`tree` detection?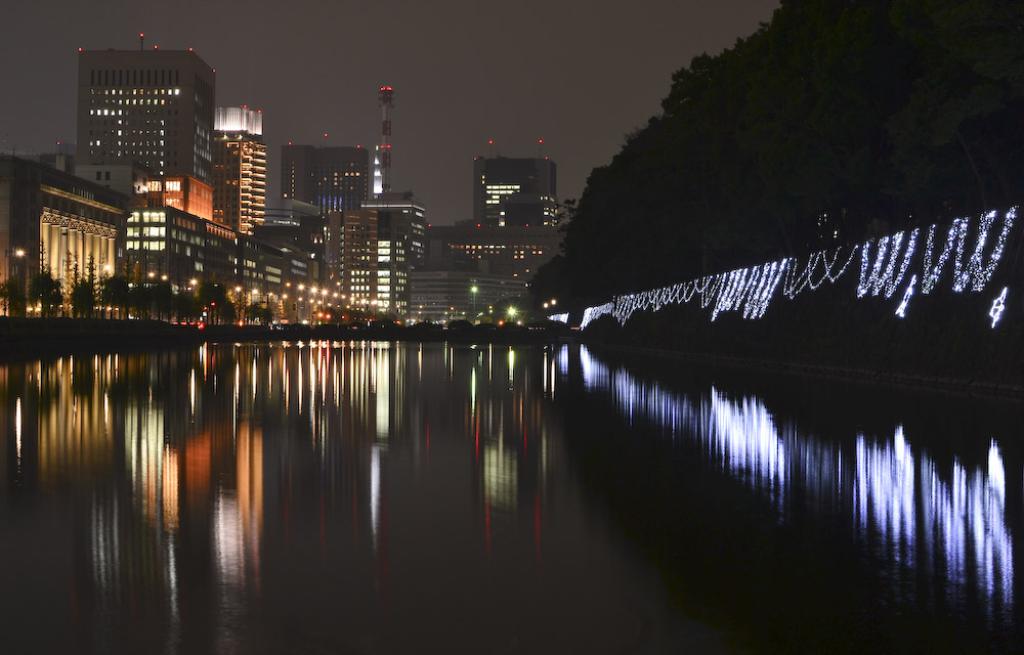
BBox(125, 281, 148, 324)
